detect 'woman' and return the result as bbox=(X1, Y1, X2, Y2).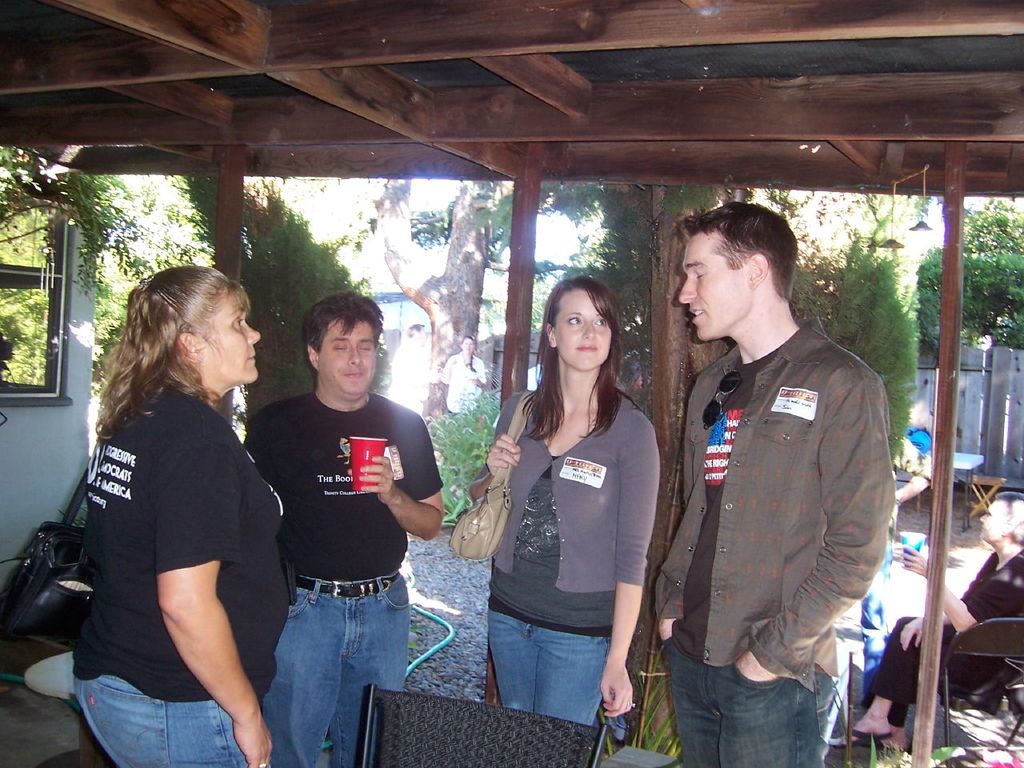
bbox=(467, 274, 663, 726).
